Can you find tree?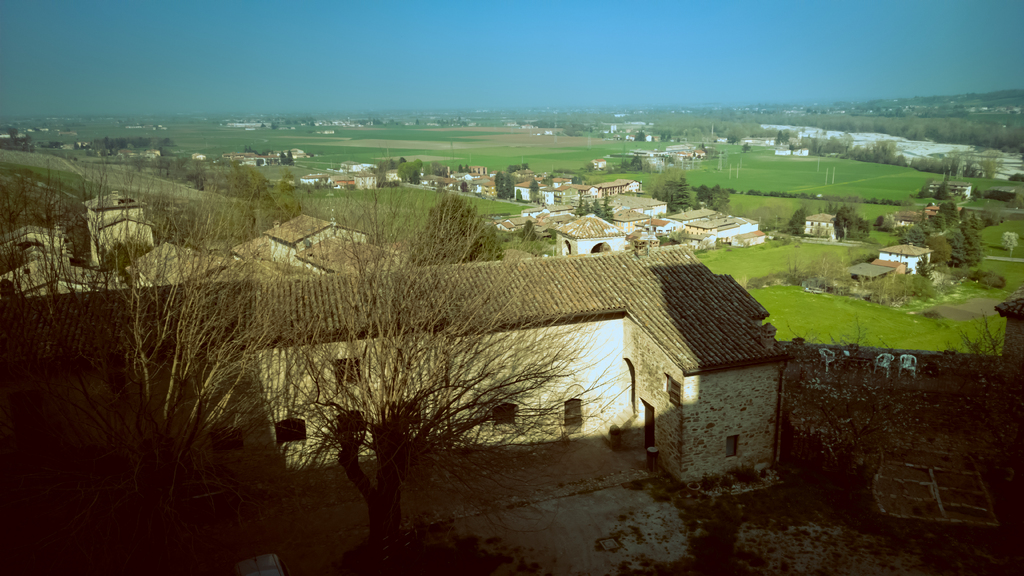
Yes, bounding box: bbox=(604, 198, 612, 221).
